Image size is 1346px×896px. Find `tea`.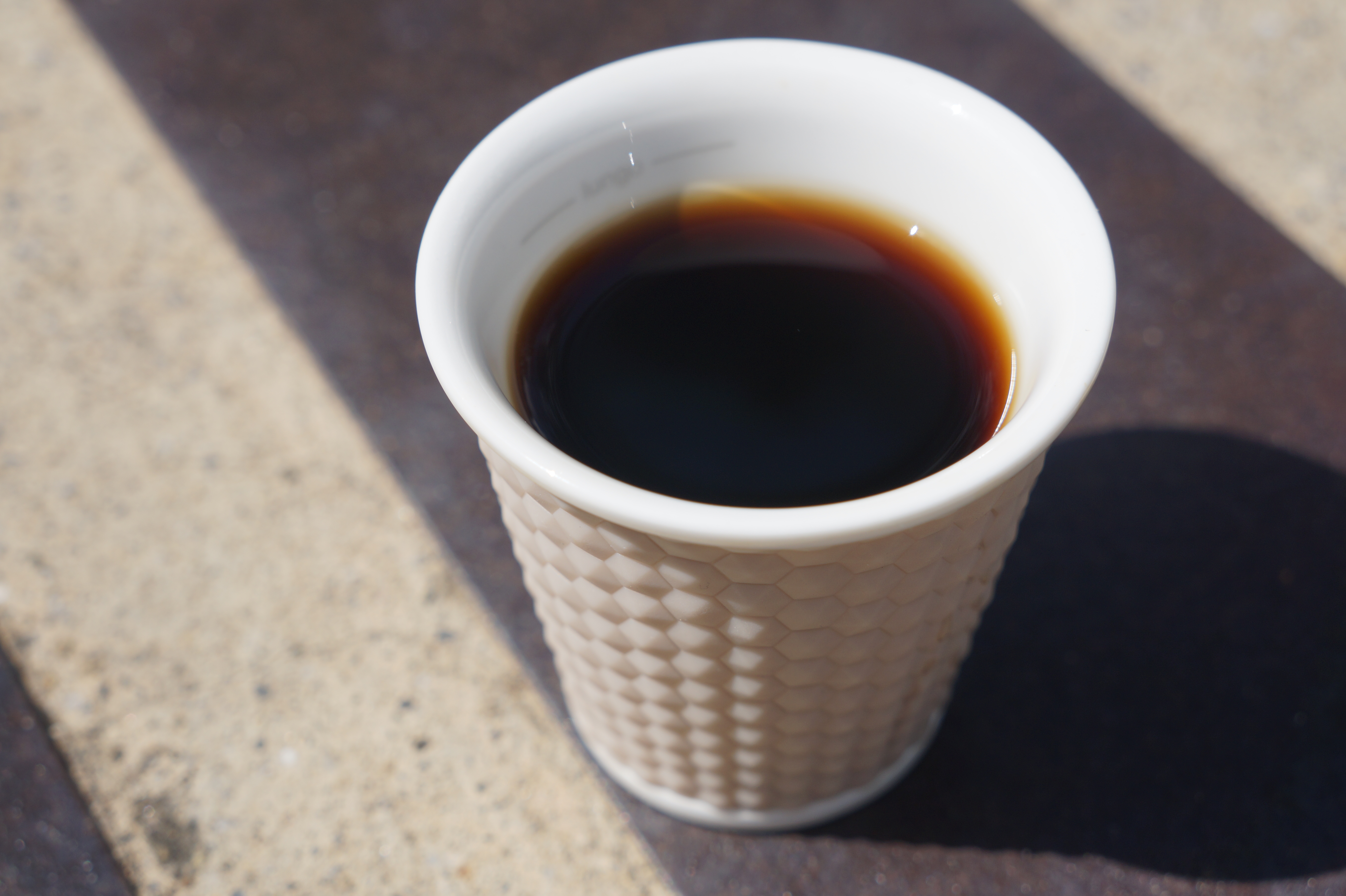
x1=126 y1=47 x2=250 y2=126.
